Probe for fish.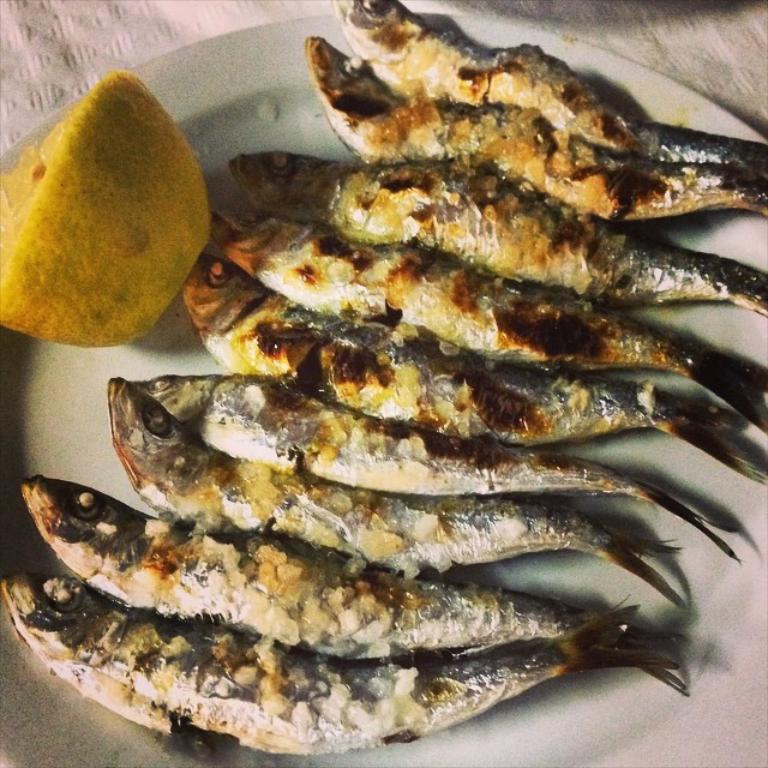
Probe result: bbox=(316, 0, 767, 181).
